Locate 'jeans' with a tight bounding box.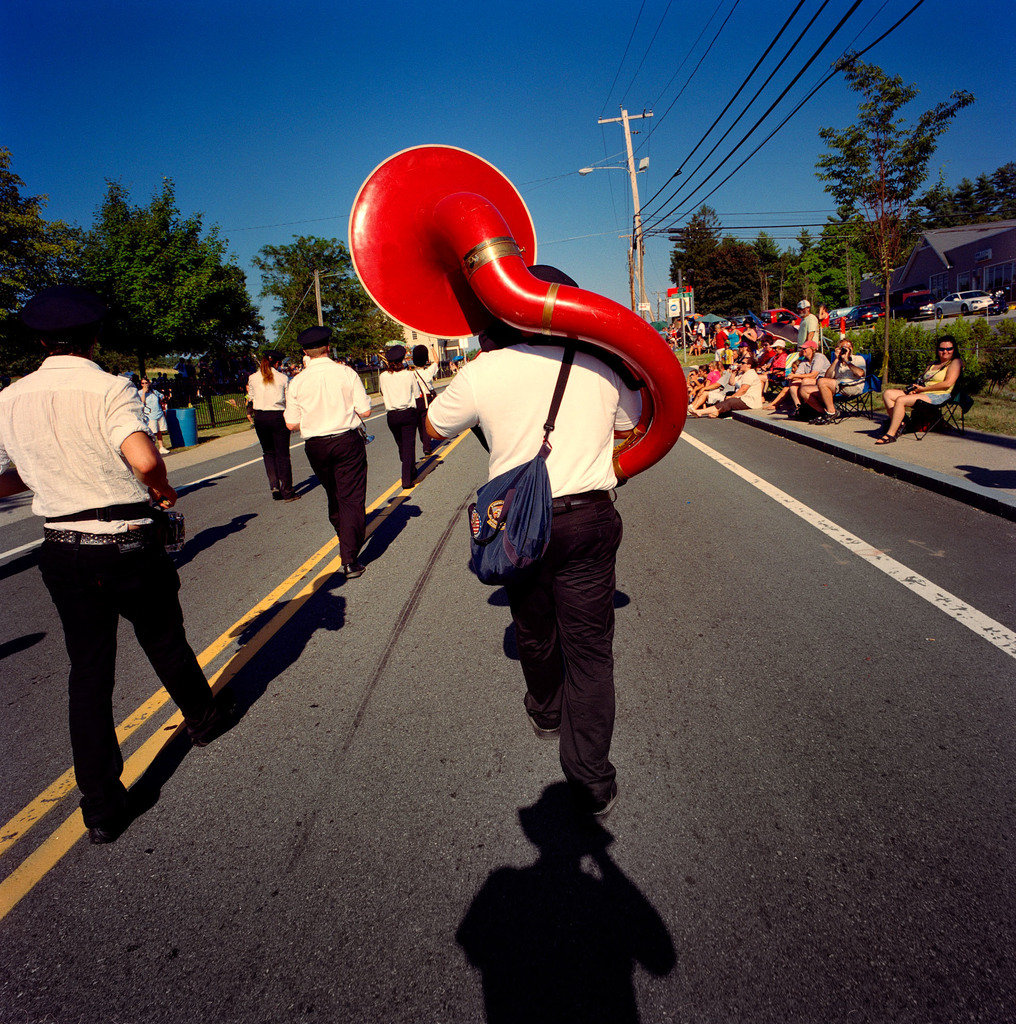
BBox(920, 390, 955, 405).
